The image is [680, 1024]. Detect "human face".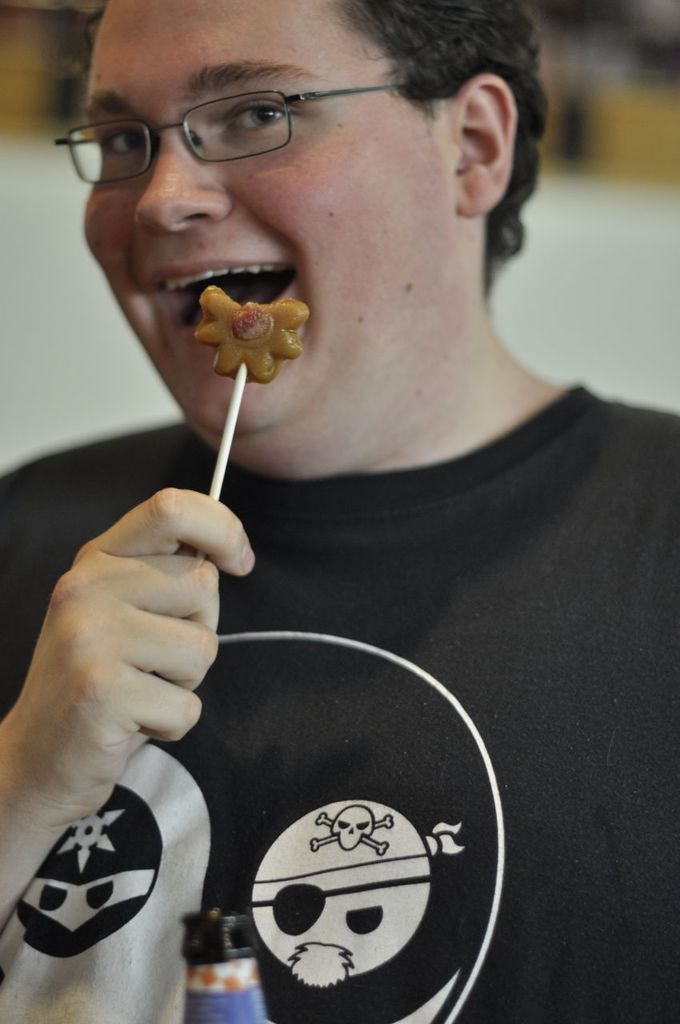
Detection: l=82, t=0, r=463, b=433.
